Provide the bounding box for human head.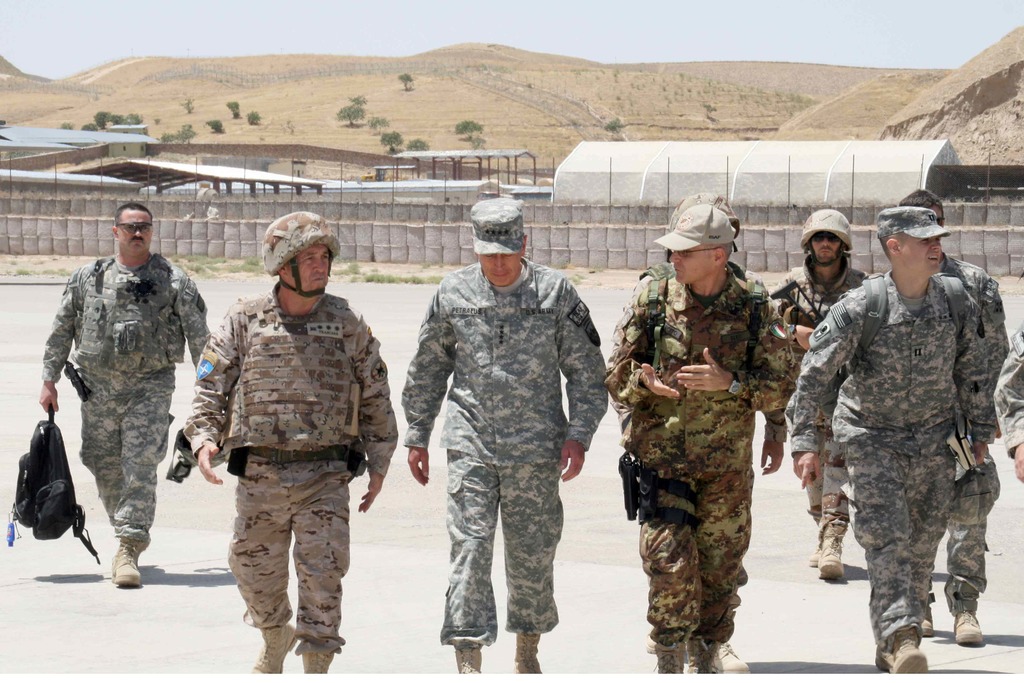
(668,188,741,243).
